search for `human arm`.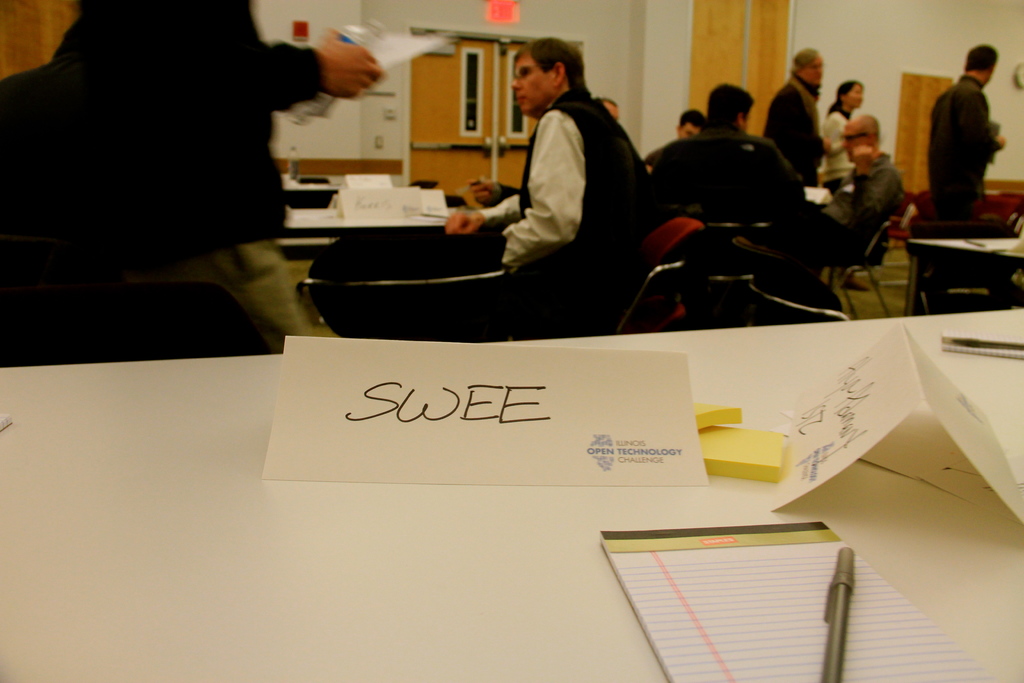
Found at 500,106,584,267.
